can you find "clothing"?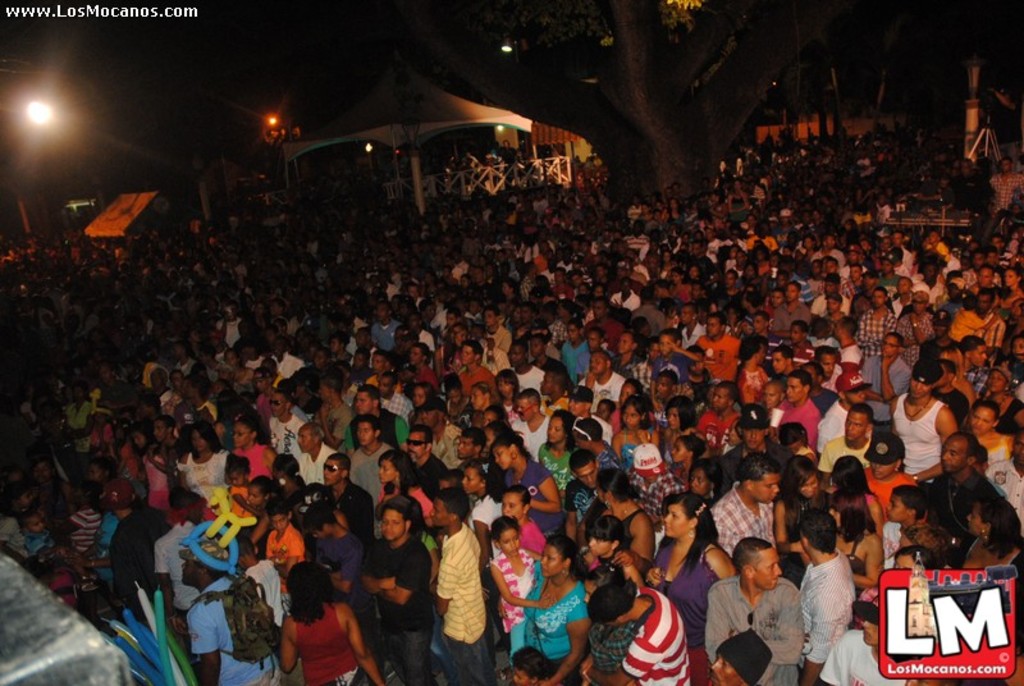
Yes, bounding box: box(424, 504, 500, 678).
